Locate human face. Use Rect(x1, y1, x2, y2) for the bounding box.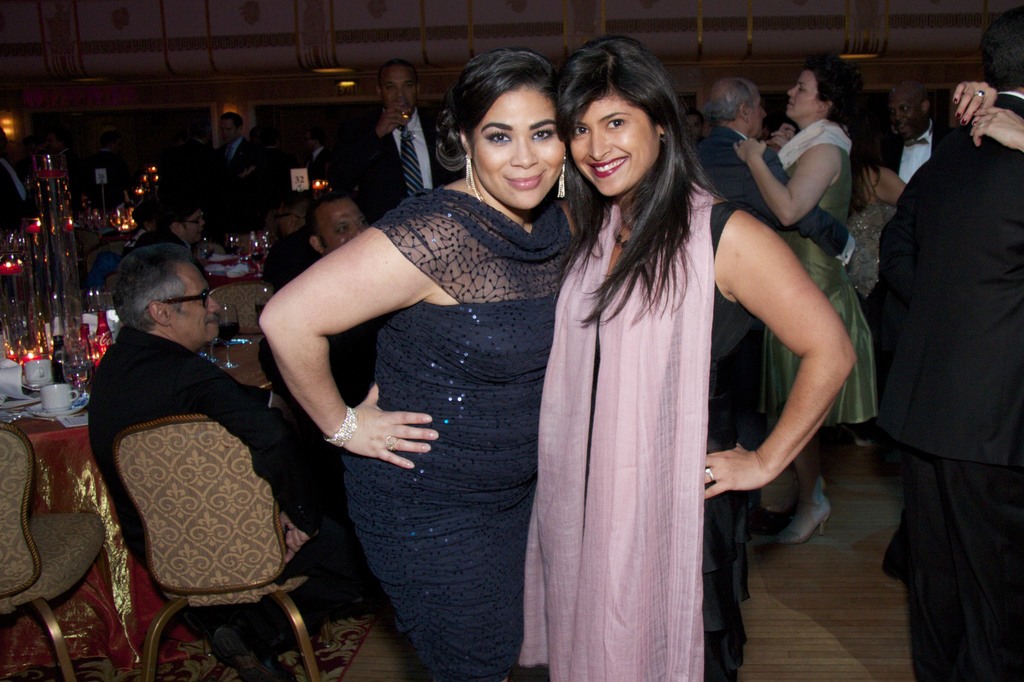
Rect(568, 92, 657, 193).
